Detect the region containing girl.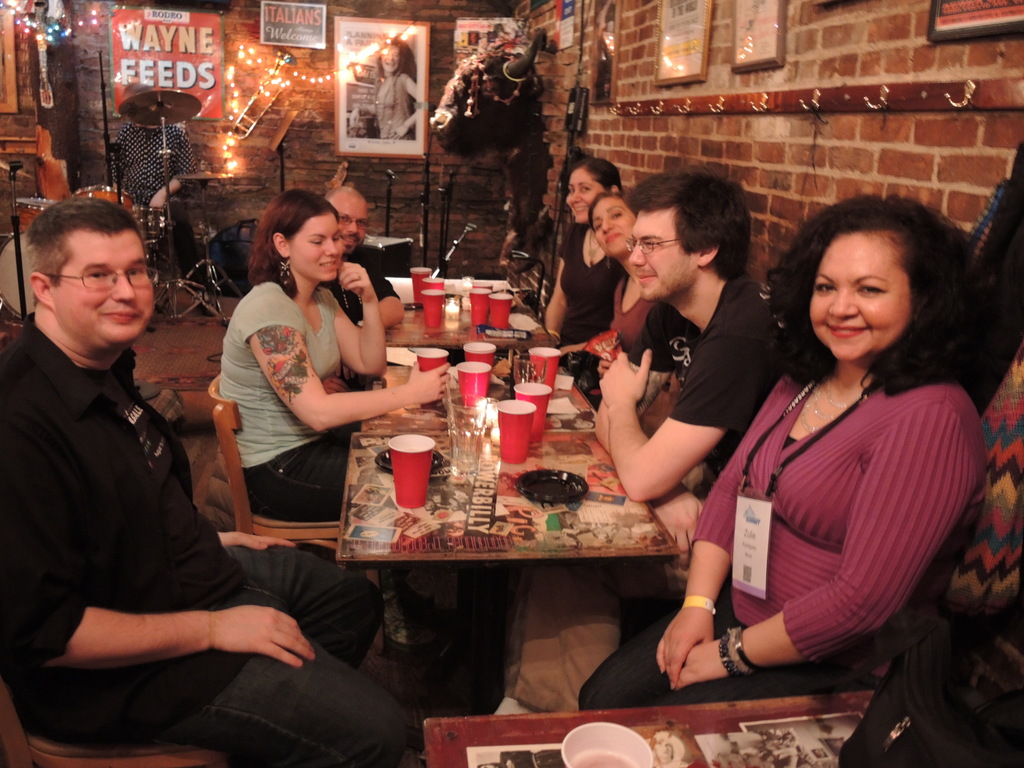
(left=580, top=194, right=1023, bottom=724).
